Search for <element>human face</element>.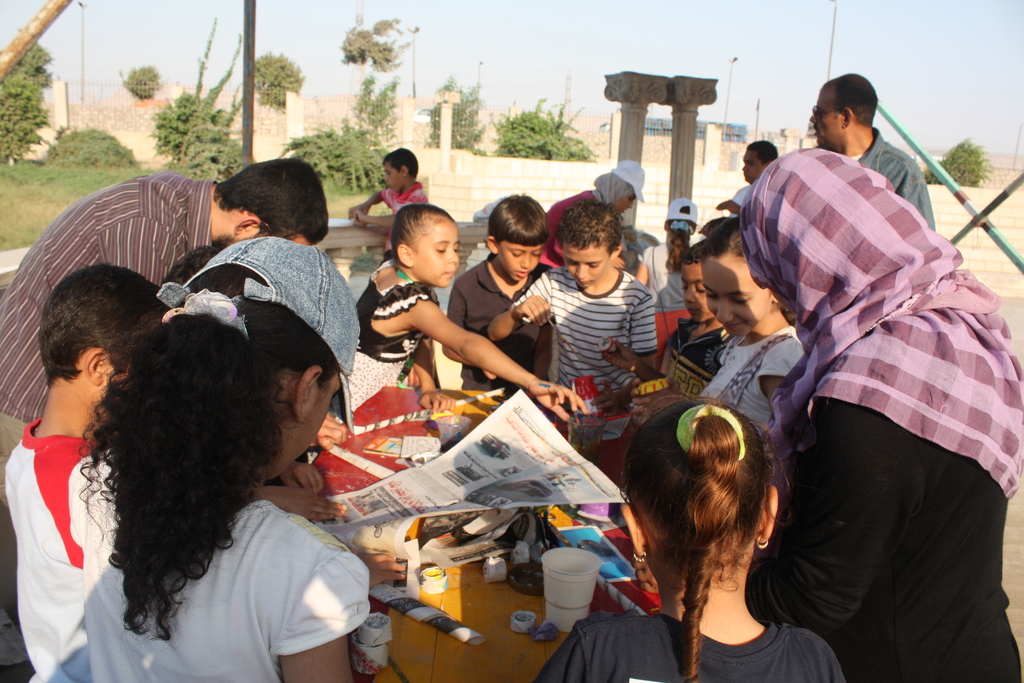
Found at 680:267:712:328.
